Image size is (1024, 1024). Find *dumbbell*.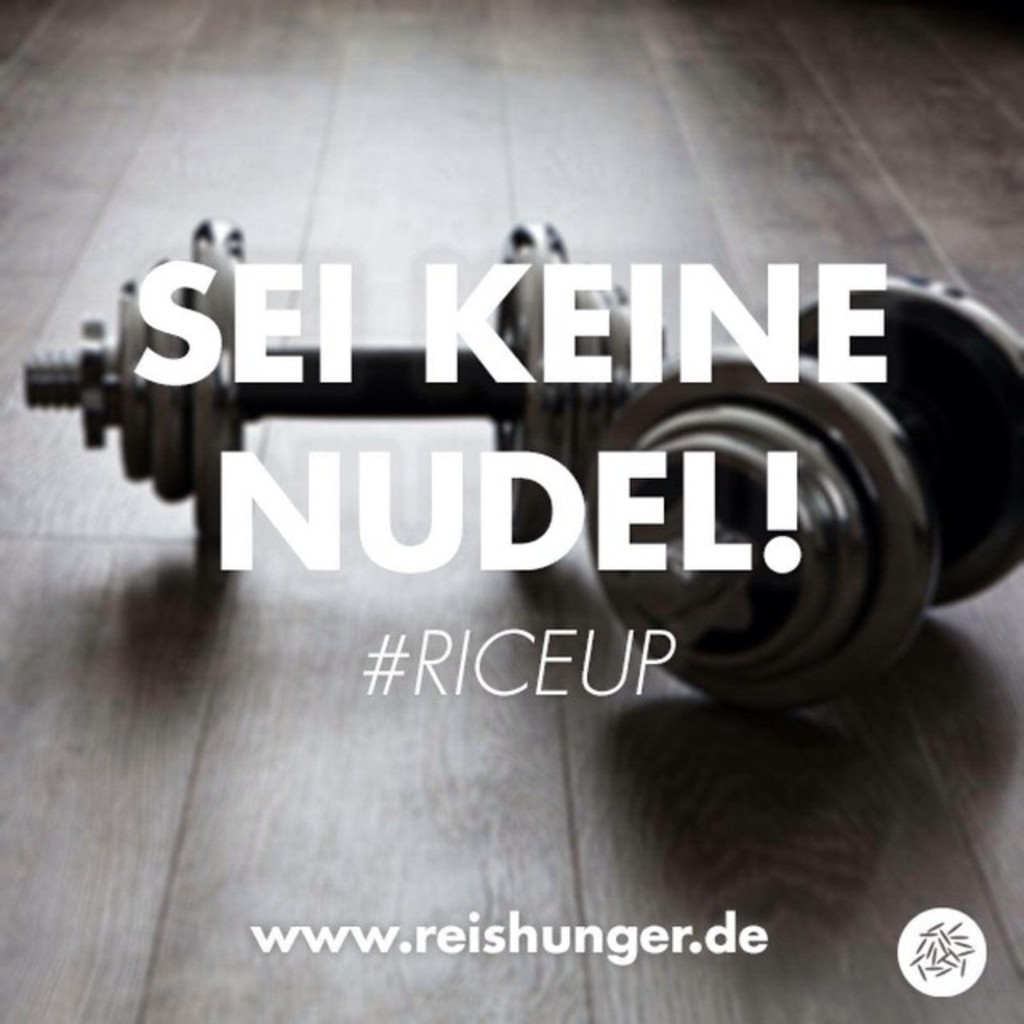
[x1=579, y1=266, x2=1022, y2=720].
